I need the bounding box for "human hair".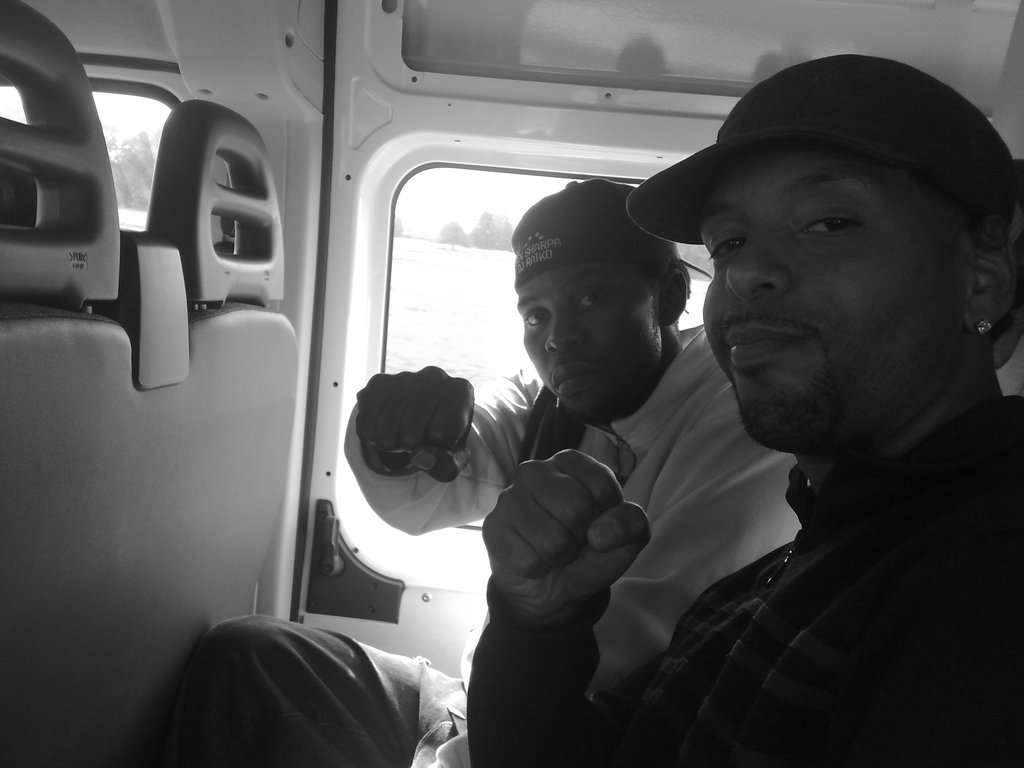
Here it is: box(646, 268, 667, 289).
